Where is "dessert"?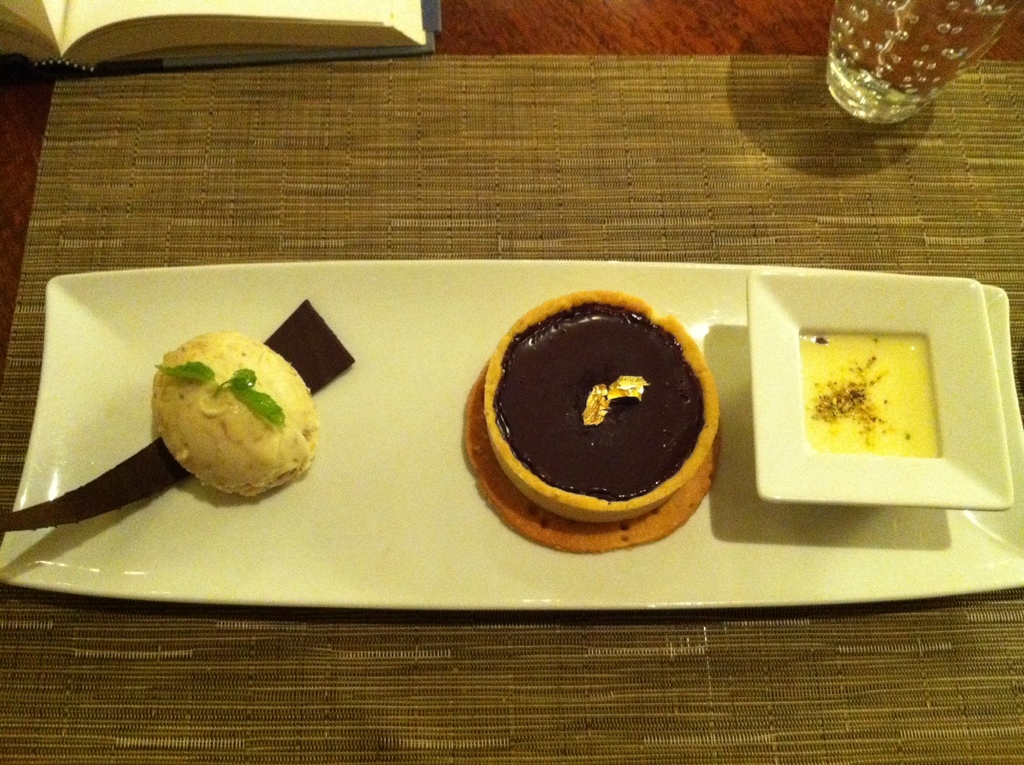
[x1=466, y1=295, x2=708, y2=553].
